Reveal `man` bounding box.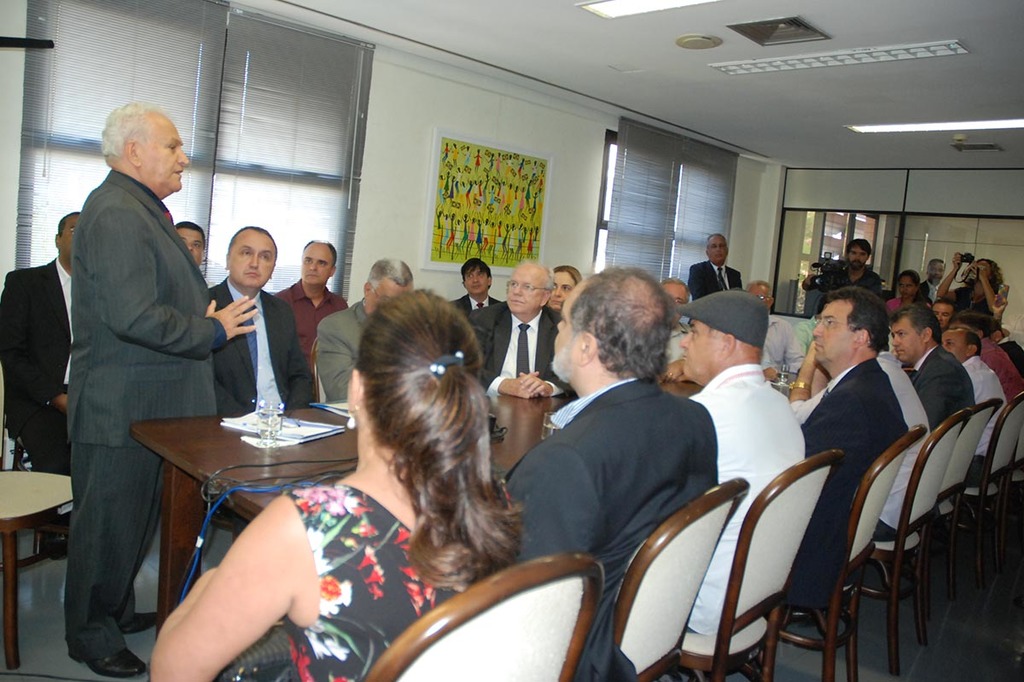
Revealed: select_region(212, 221, 317, 415).
